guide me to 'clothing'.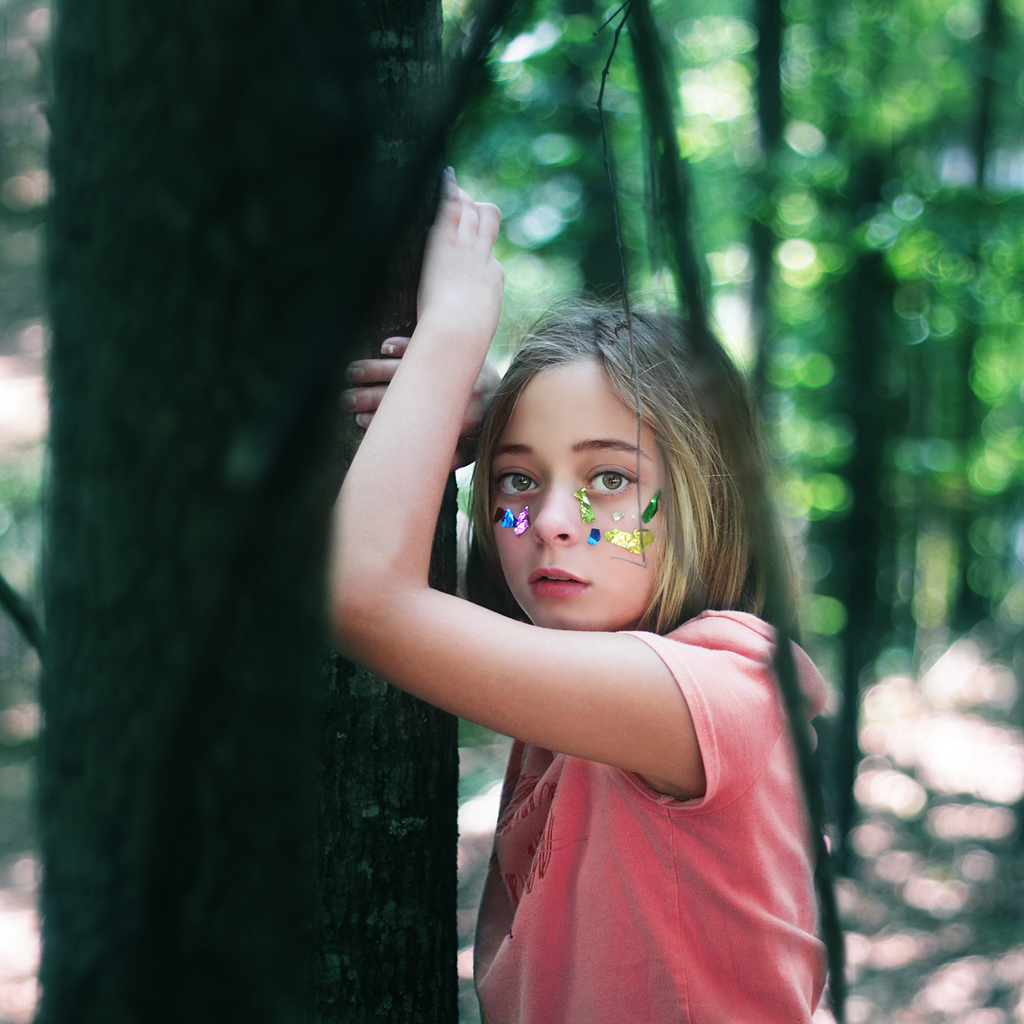
Guidance: x1=462, y1=623, x2=848, y2=995.
